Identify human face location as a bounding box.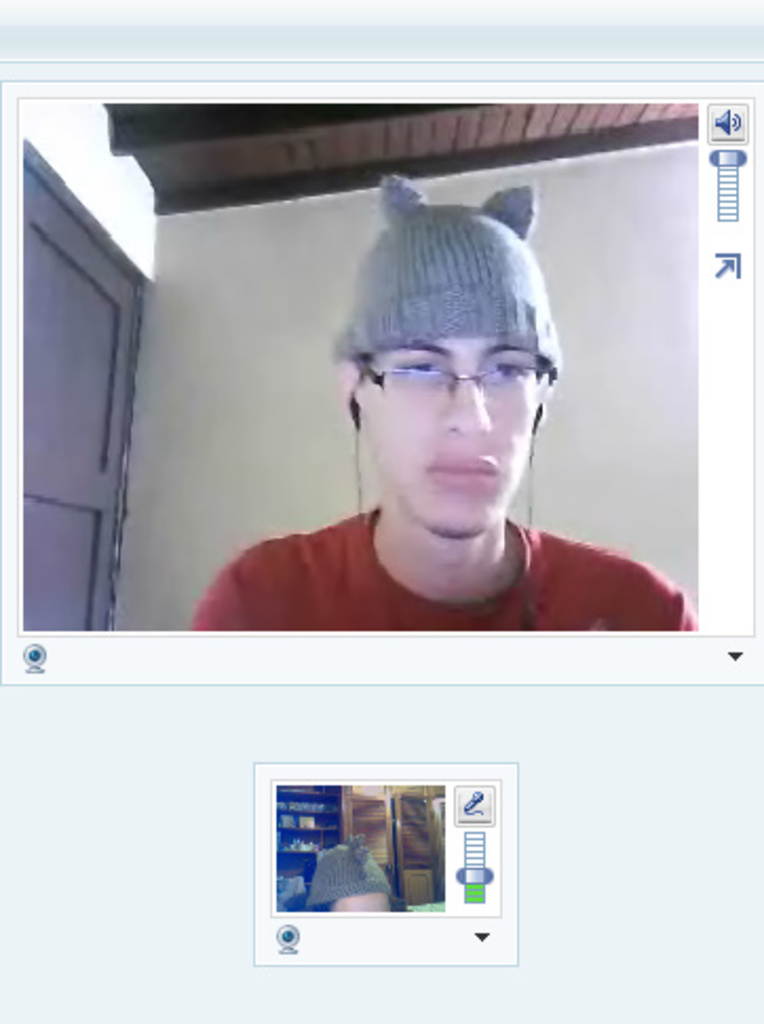
331, 883, 390, 912.
